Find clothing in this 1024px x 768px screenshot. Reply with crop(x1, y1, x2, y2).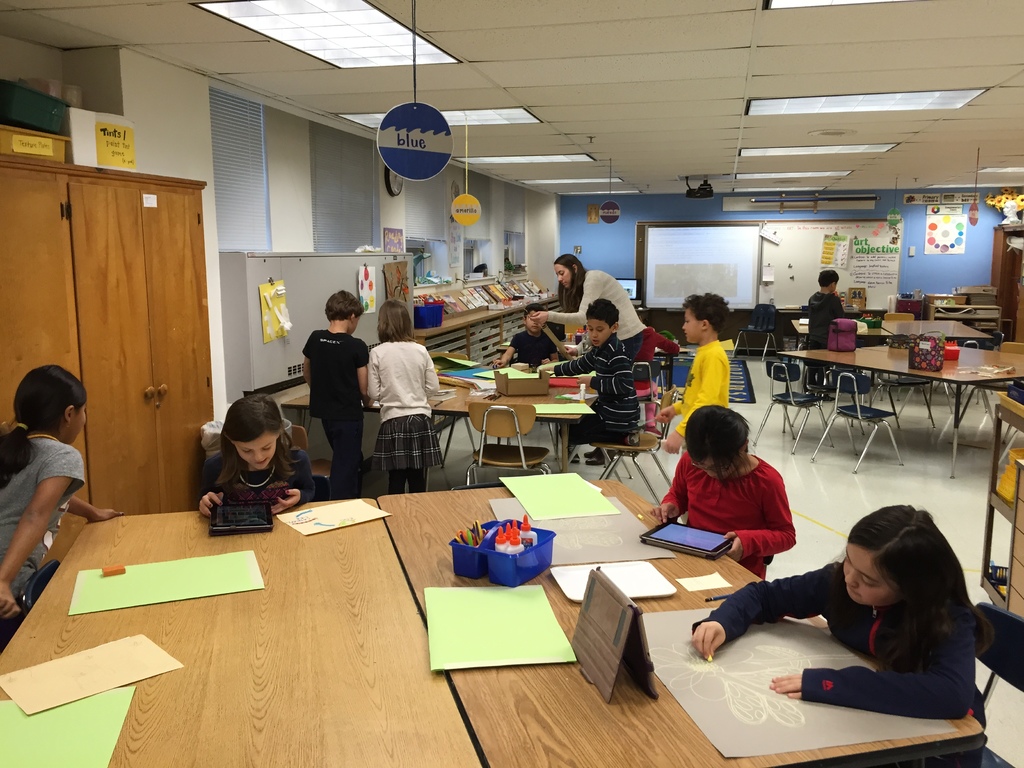
crop(692, 560, 985, 766).
